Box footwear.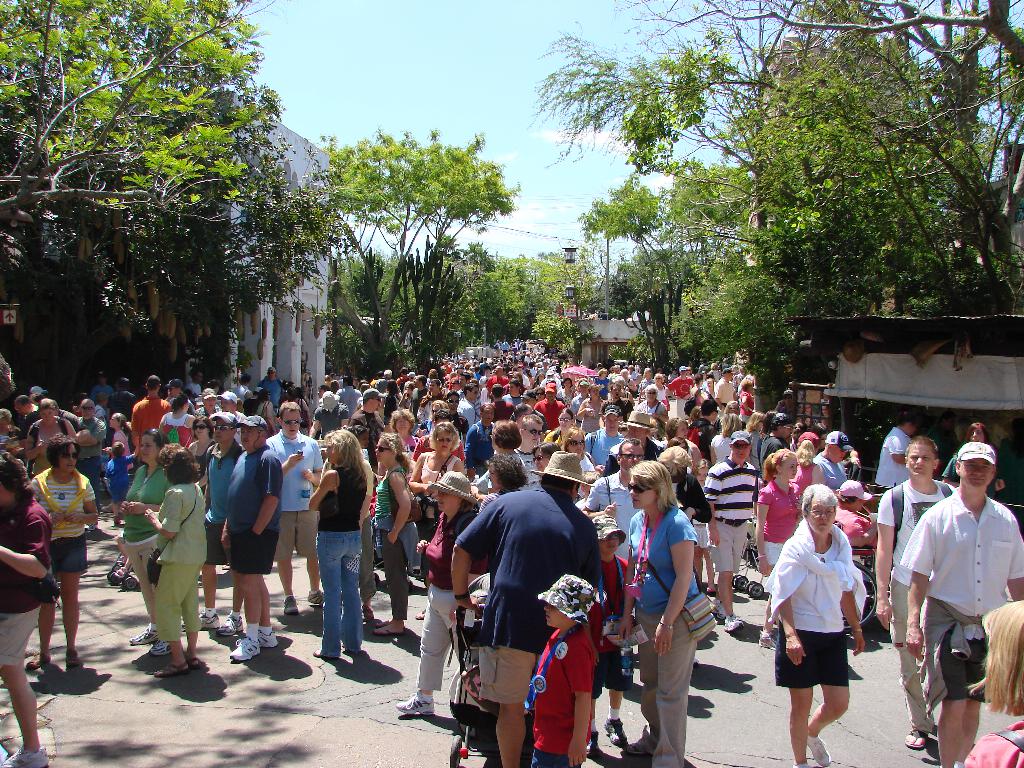
region(808, 733, 831, 766).
